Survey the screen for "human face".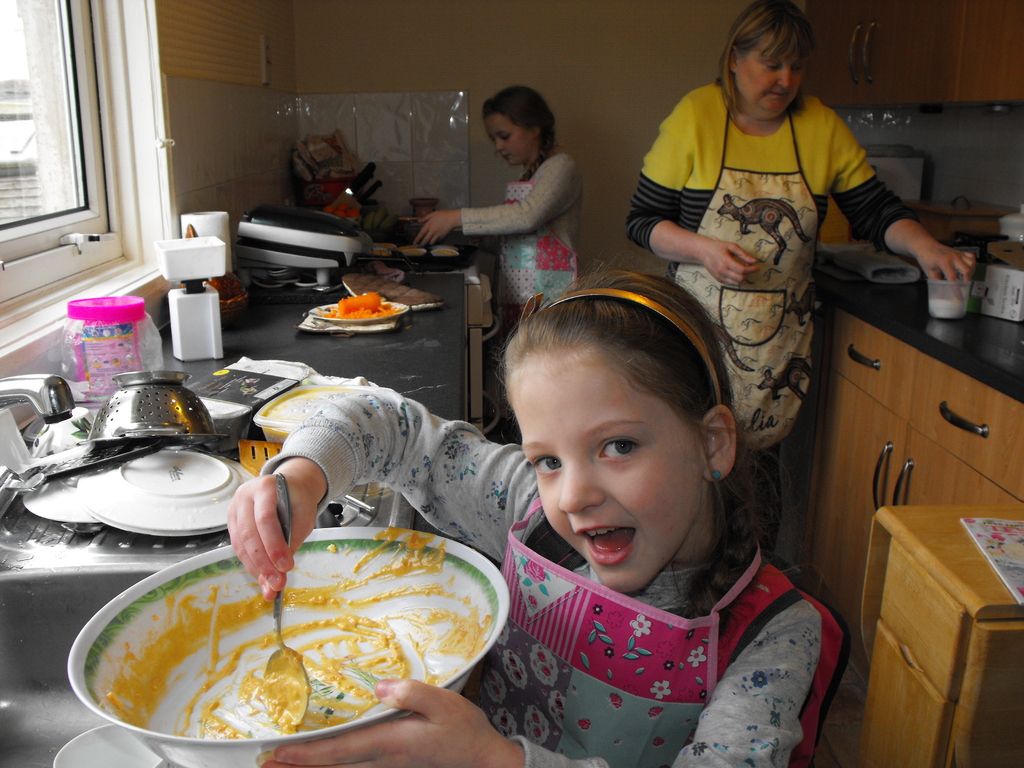
Survey found: (left=733, top=28, right=806, bottom=117).
